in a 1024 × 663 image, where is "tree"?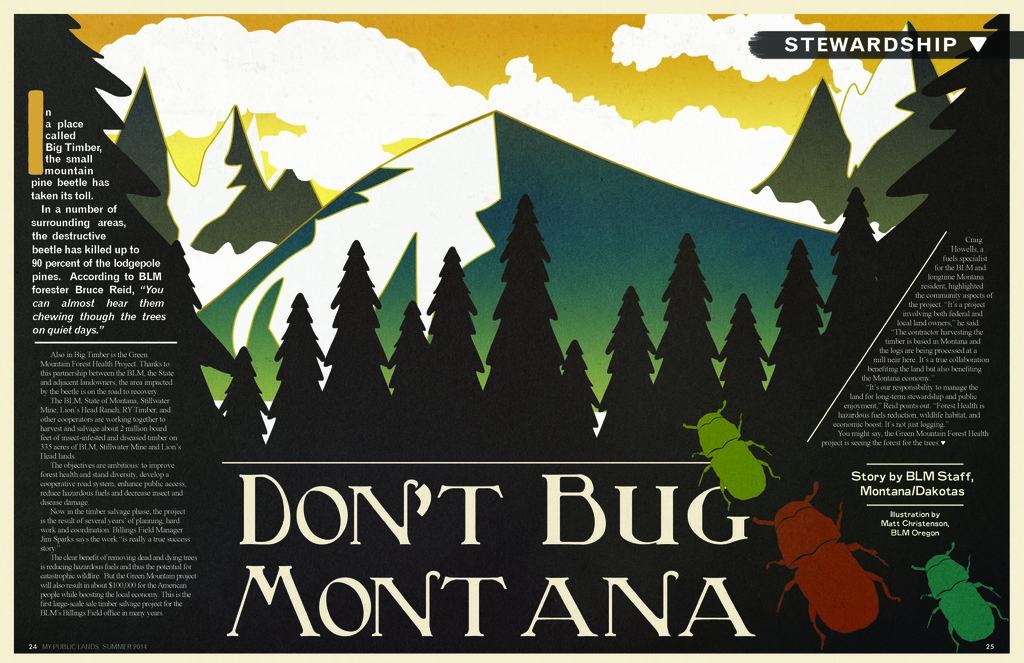
select_region(596, 290, 655, 457).
